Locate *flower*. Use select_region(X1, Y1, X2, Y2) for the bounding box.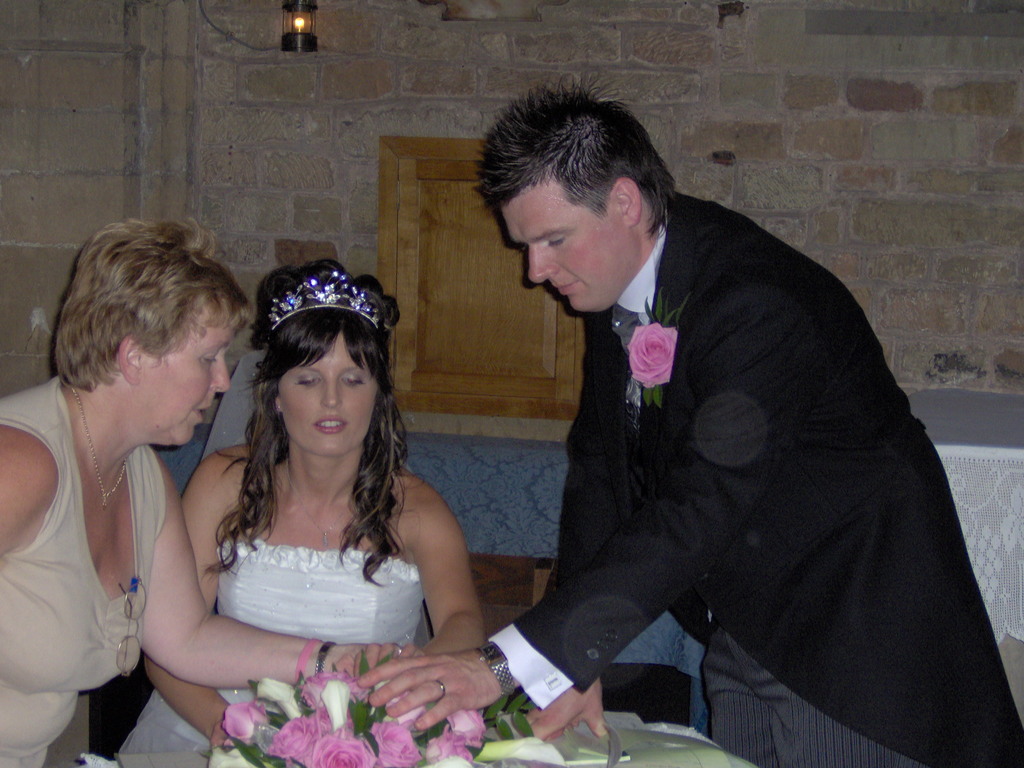
select_region(628, 322, 679, 391).
